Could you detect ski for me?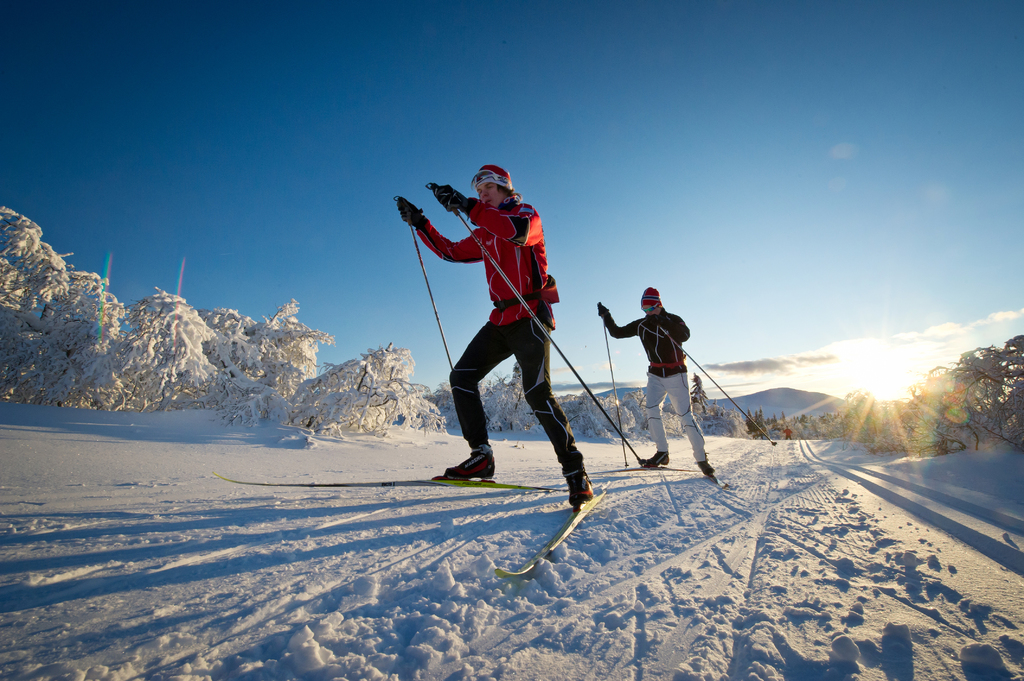
Detection result: x1=703, y1=461, x2=739, y2=504.
